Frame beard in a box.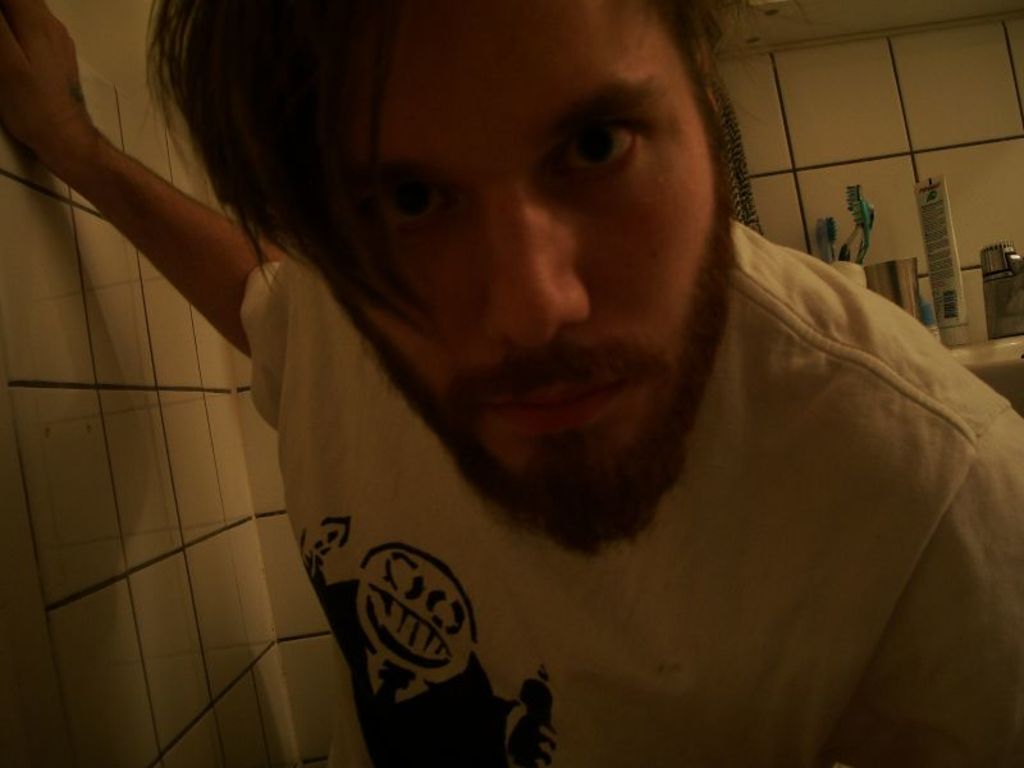
(x1=358, y1=165, x2=759, y2=556).
